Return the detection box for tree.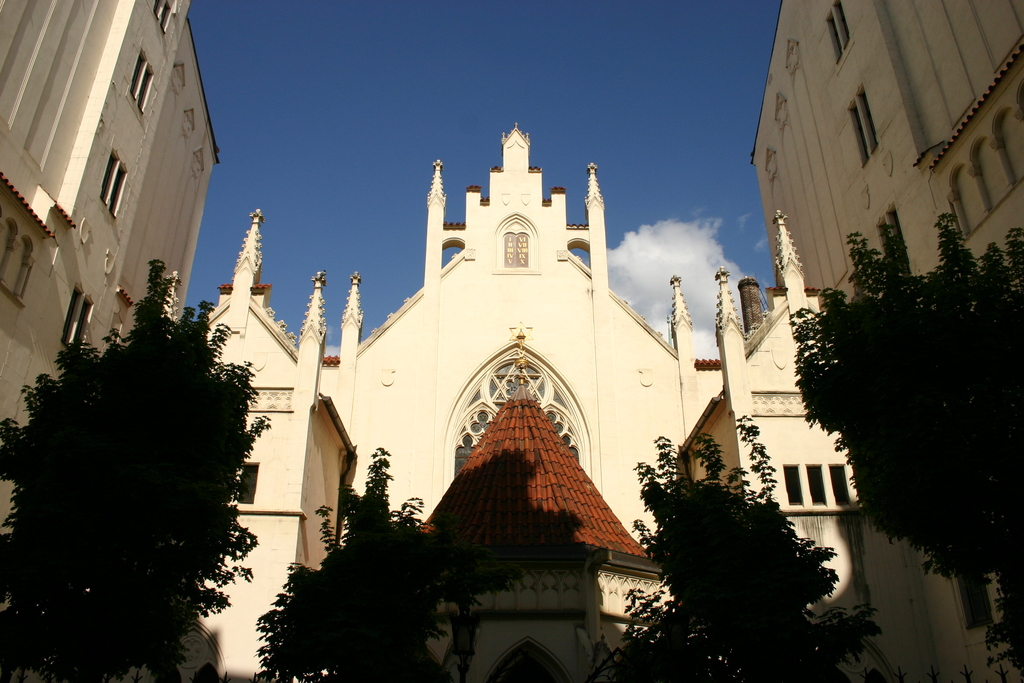
614,407,881,682.
